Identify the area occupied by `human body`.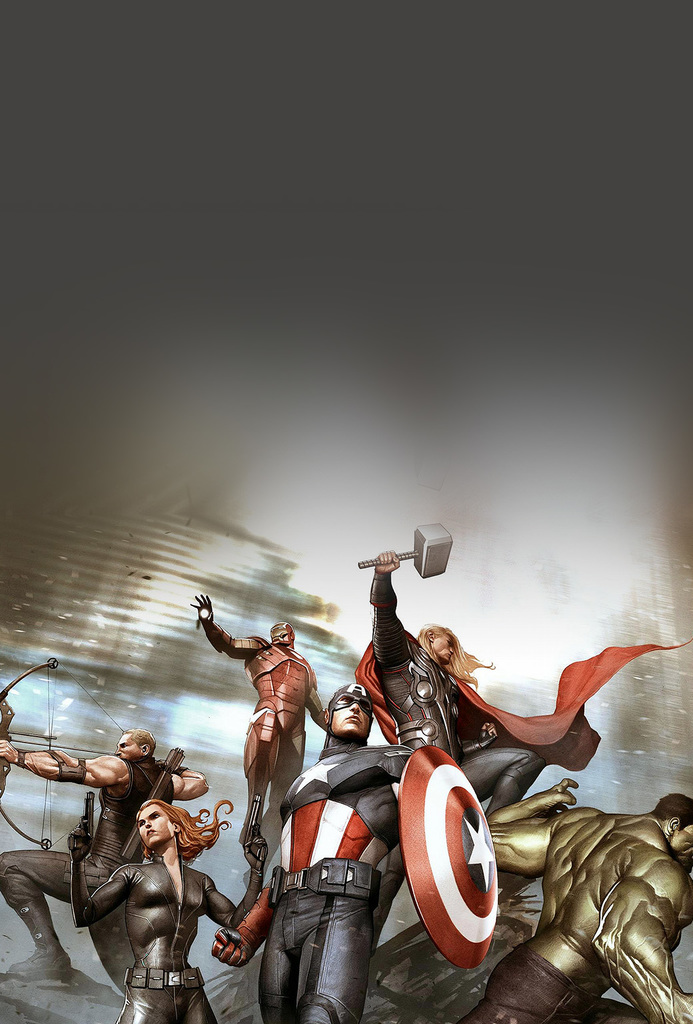
Area: locate(204, 601, 319, 857).
